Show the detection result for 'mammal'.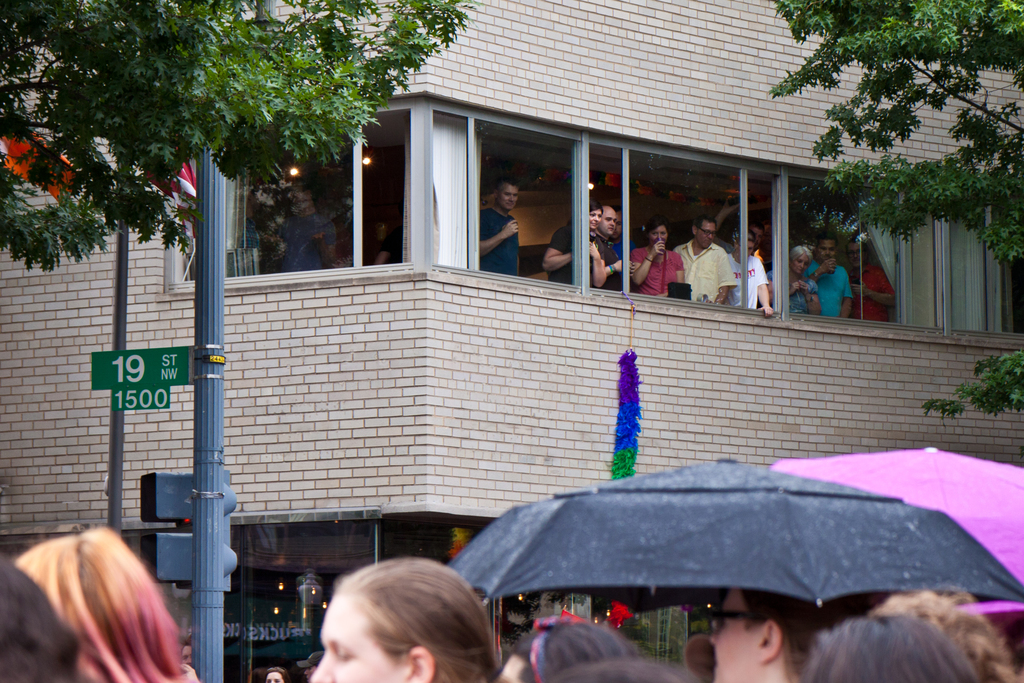
751/230/761/250.
